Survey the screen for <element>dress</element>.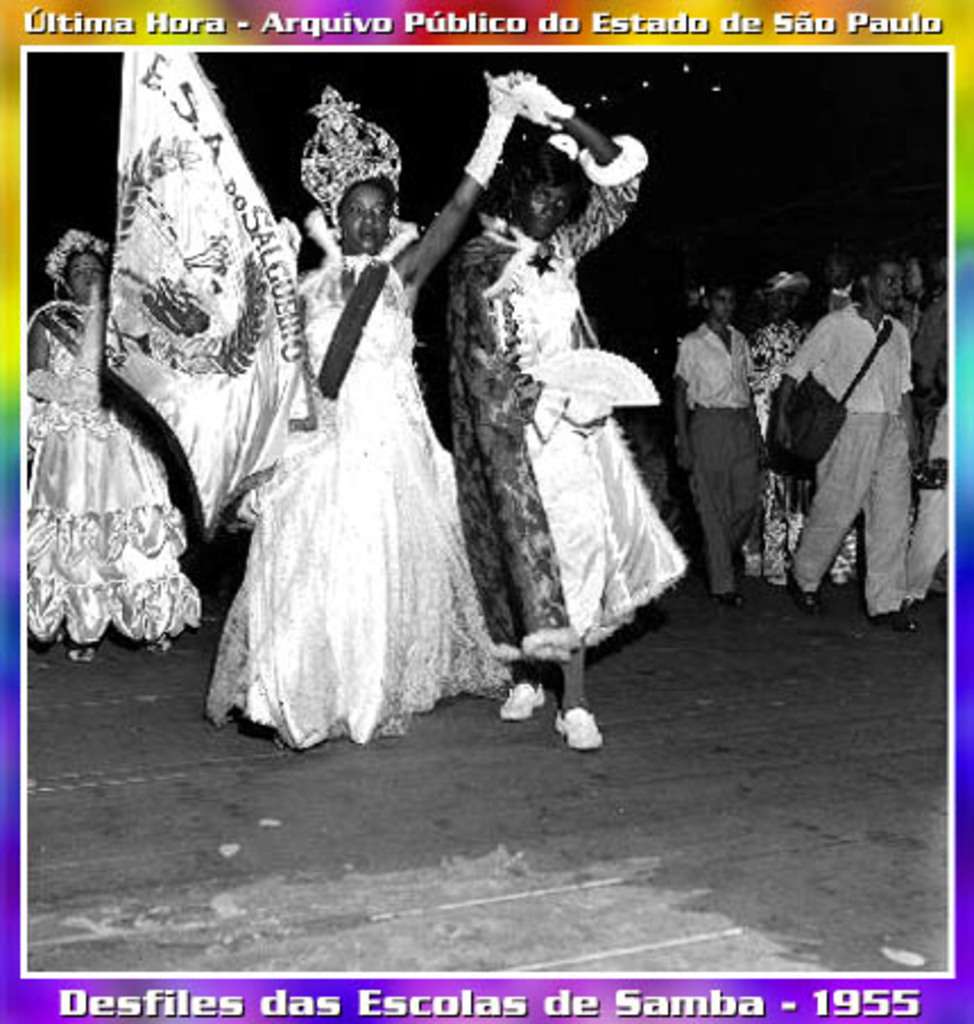
Survey found: 25 288 199 659.
